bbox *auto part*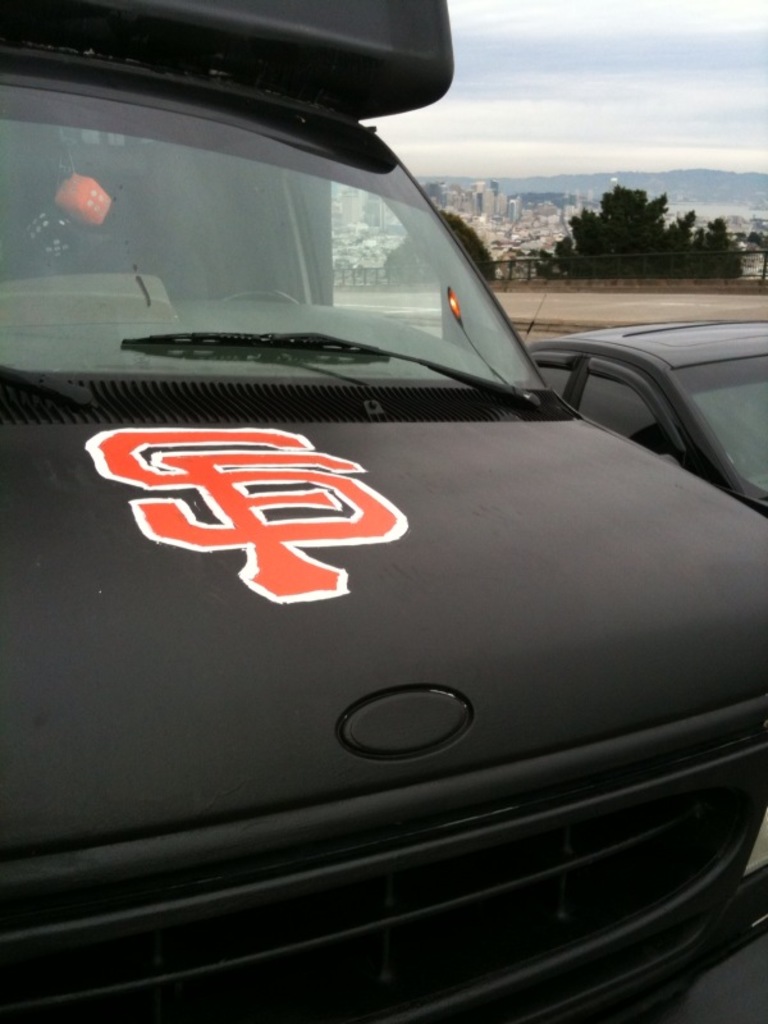
(left=0, top=0, right=460, bottom=128)
